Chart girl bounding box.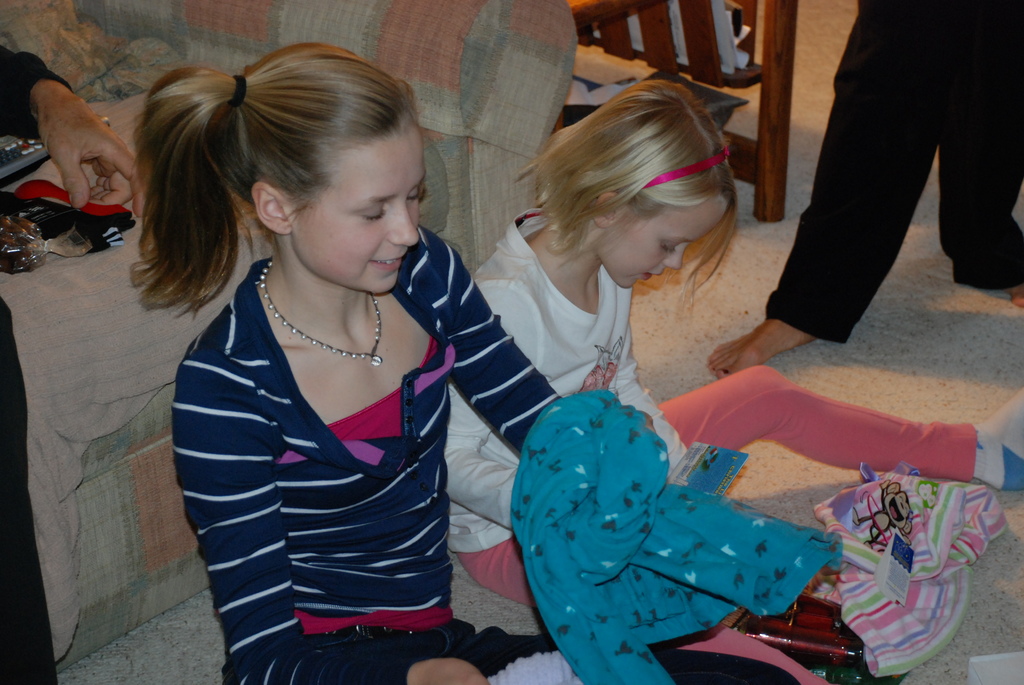
Charted: 444,80,1023,683.
